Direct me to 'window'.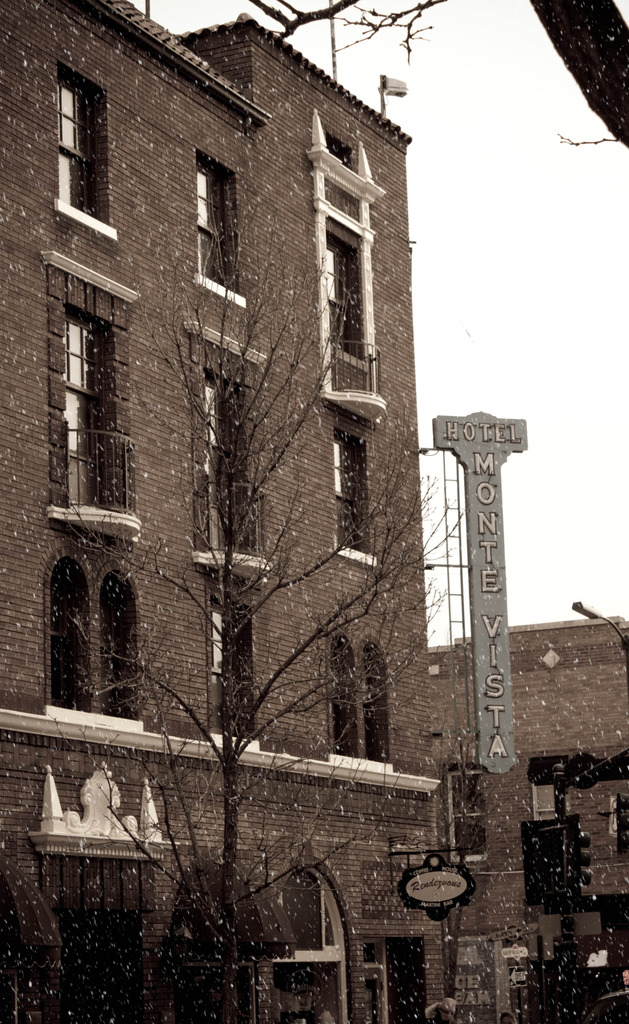
Direction: 104,574,140,716.
